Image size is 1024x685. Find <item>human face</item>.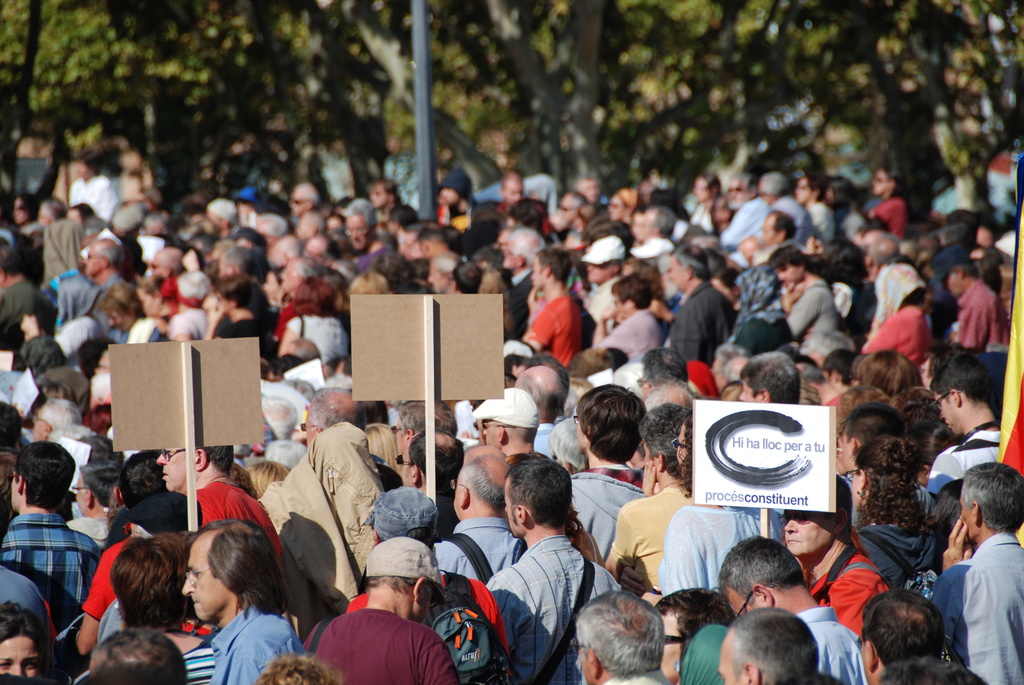
rect(504, 483, 520, 538).
